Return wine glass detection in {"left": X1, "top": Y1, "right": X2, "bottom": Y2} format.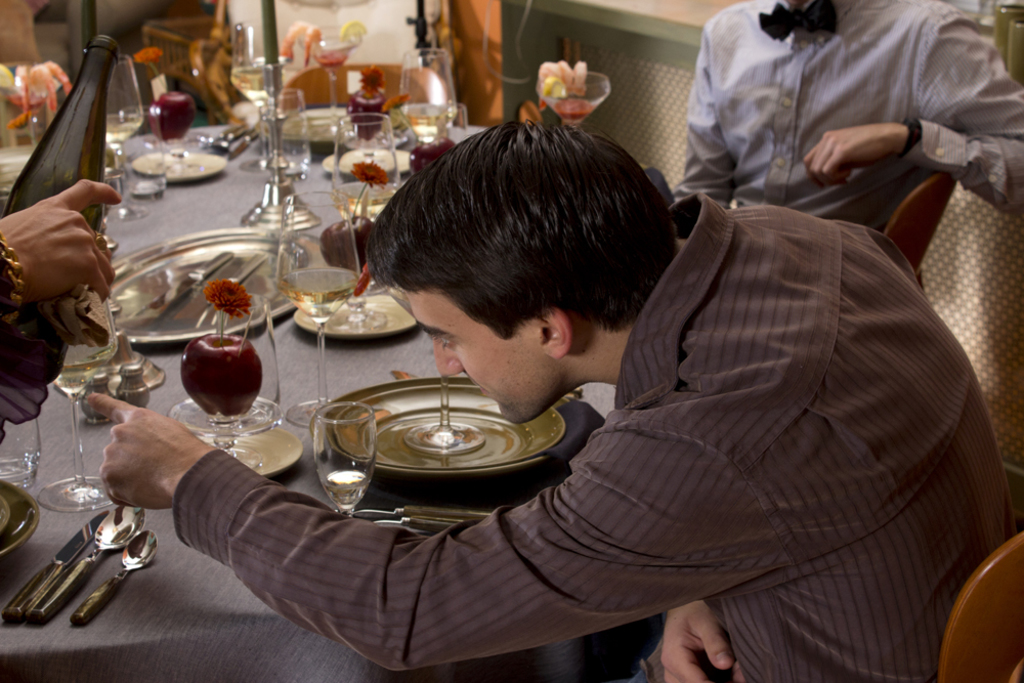
{"left": 41, "top": 362, "right": 120, "bottom": 504}.
